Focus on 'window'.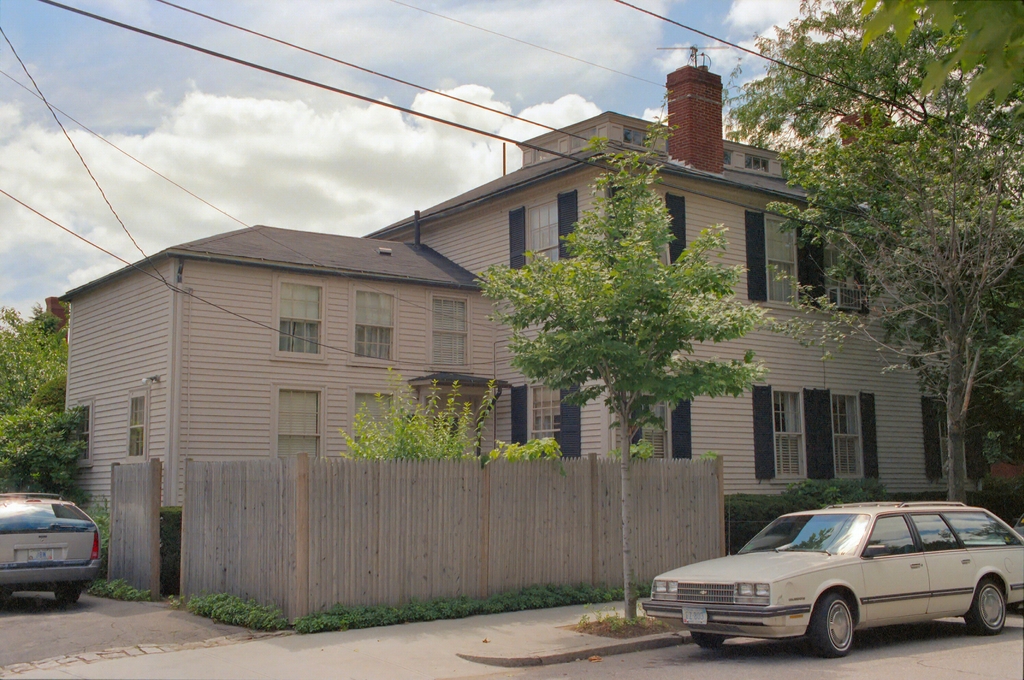
Focused at <box>831,388,863,477</box>.
